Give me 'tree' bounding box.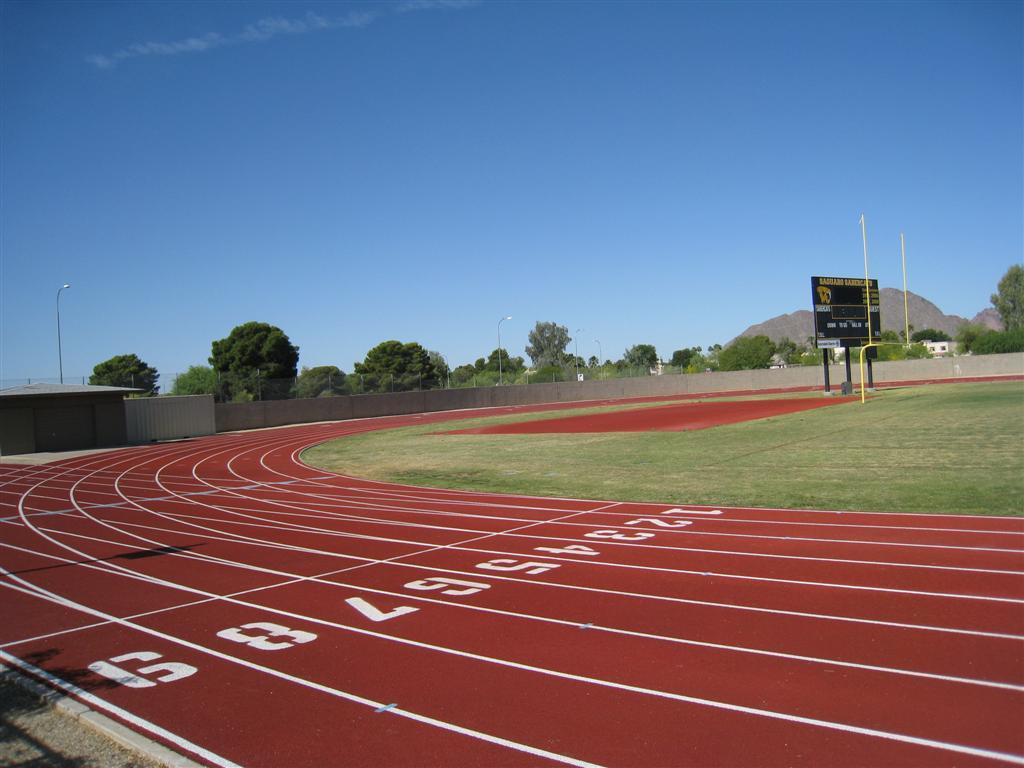
bbox=(666, 343, 701, 377).
